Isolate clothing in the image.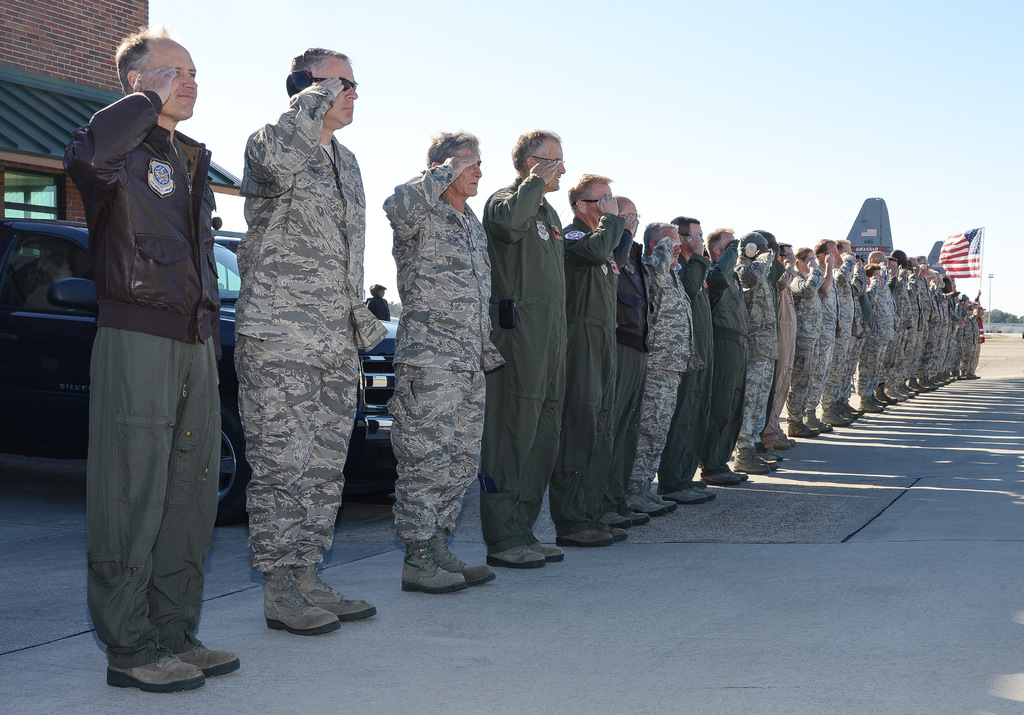
Isolated region: l=557, t=213, r=623, b=528.
